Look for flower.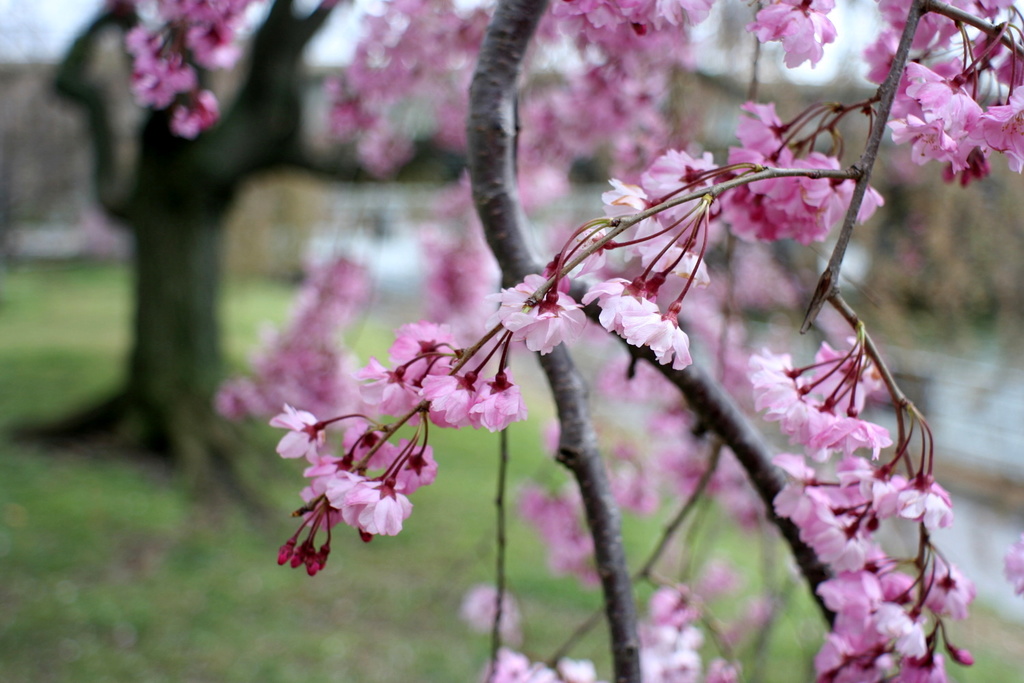
Found: [481, 270, 591, 382].
